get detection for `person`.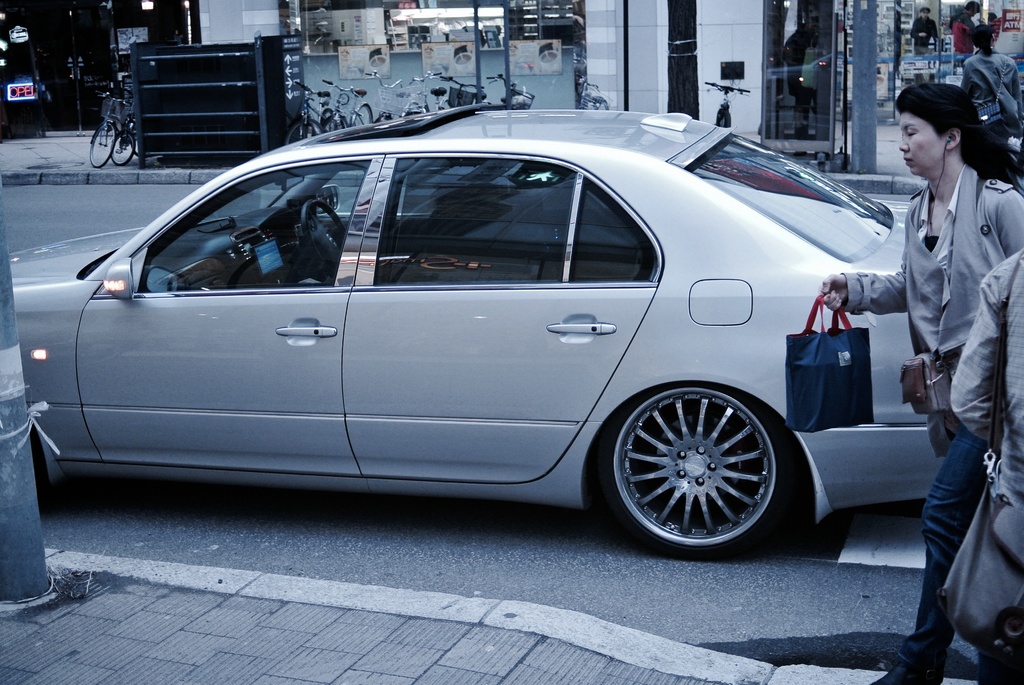
Detection: [951, 1, 981, 50].
